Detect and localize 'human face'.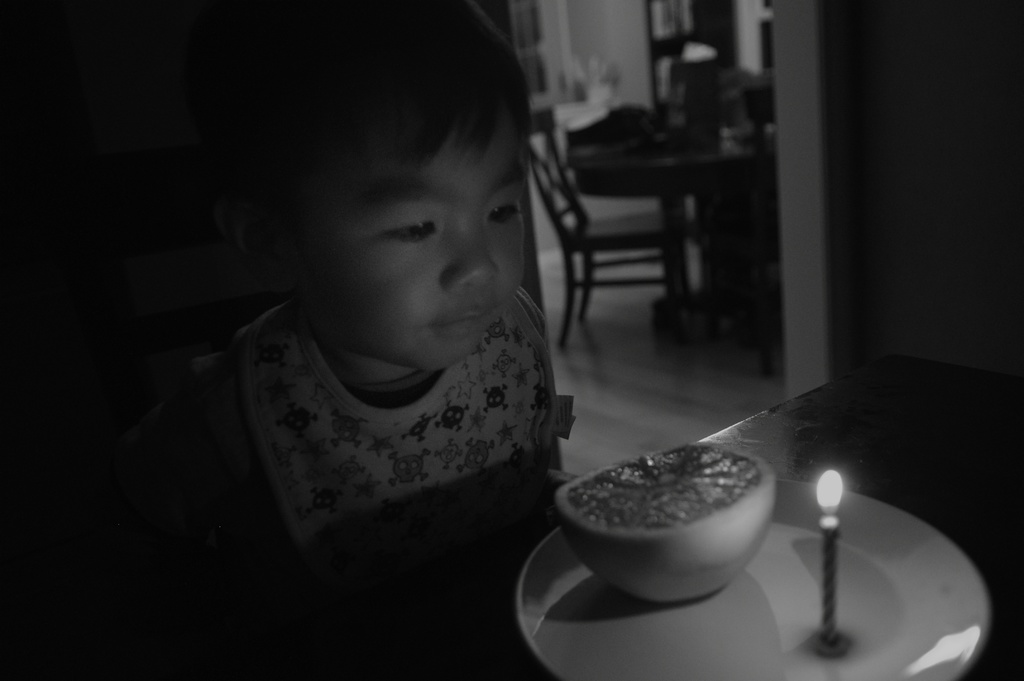
Localized at [left=287, top=115, right=526, bottom=373].
